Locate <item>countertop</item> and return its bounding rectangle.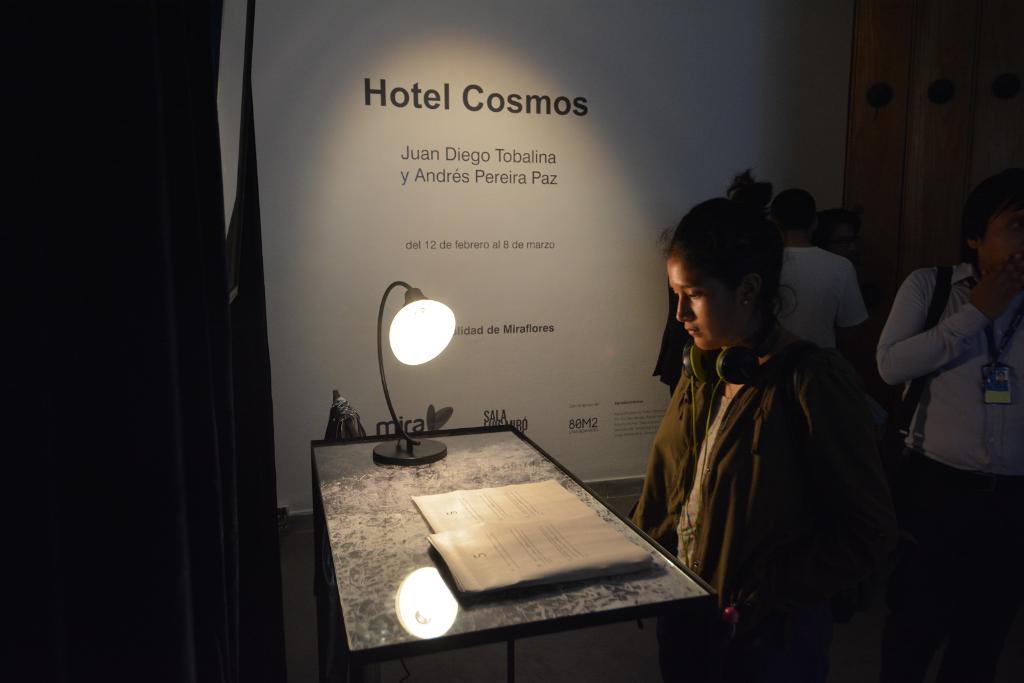
310,423,719,666.
